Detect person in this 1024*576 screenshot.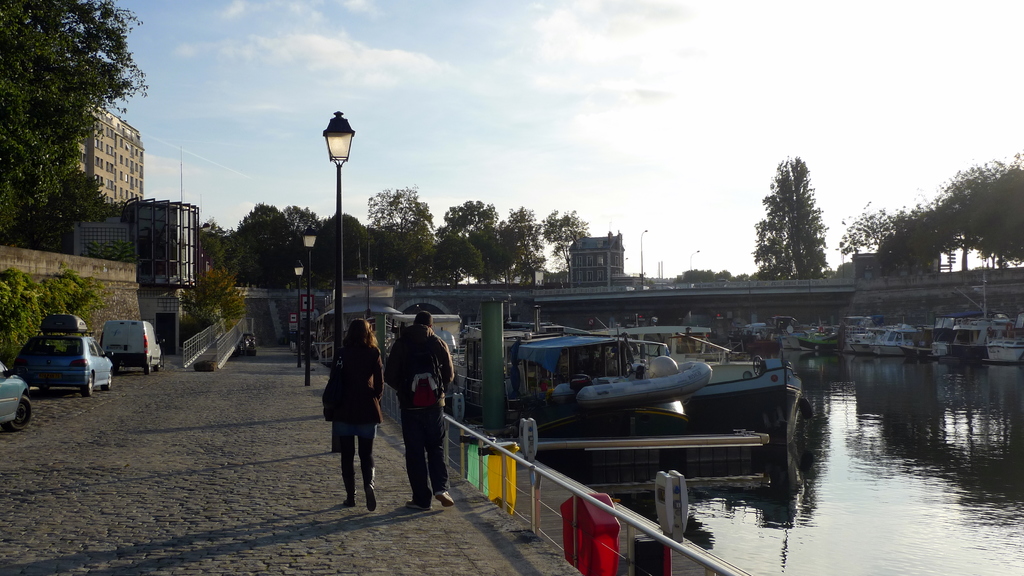
Detection: bbox=(393, 300, 452, 509).
